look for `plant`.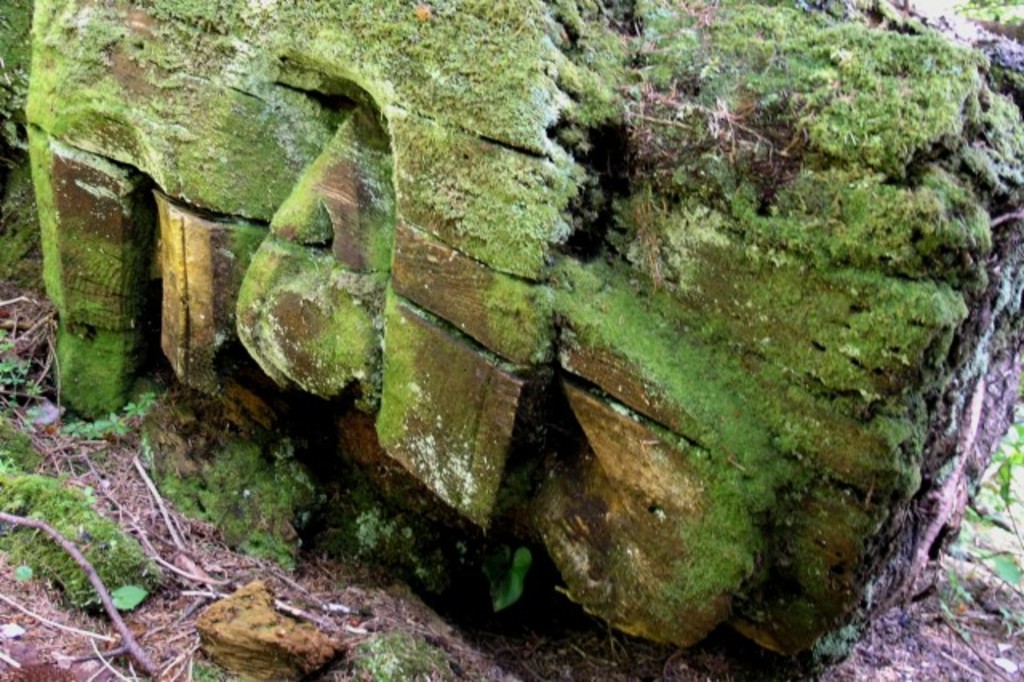
Found: region(210, 426, 318, 575).
